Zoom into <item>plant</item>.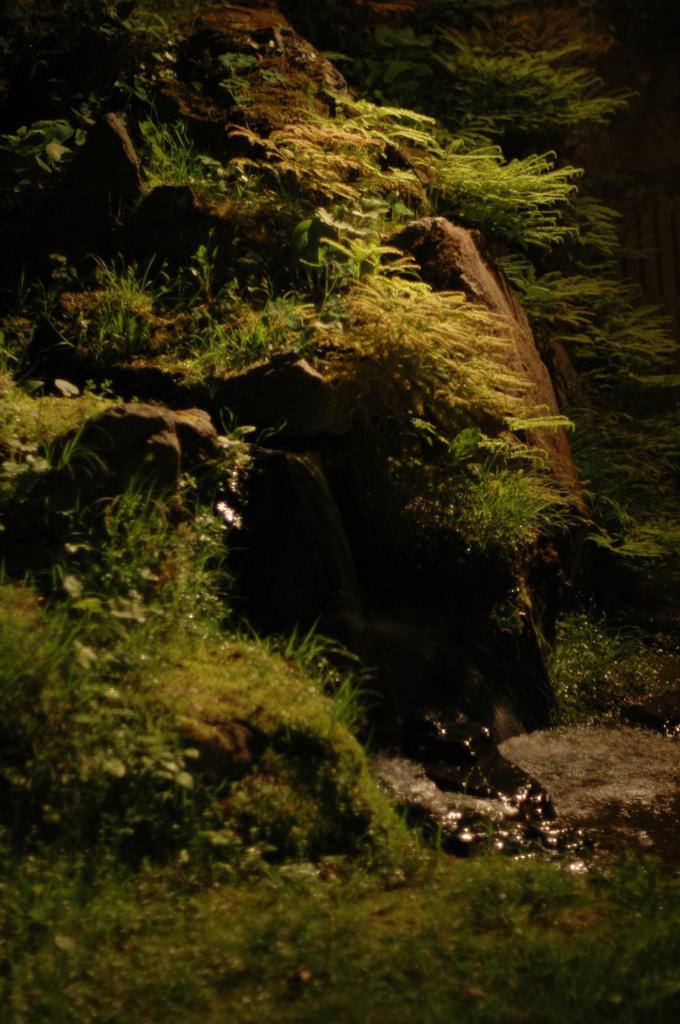
Zoom target: (603, 301, 679, 383).
